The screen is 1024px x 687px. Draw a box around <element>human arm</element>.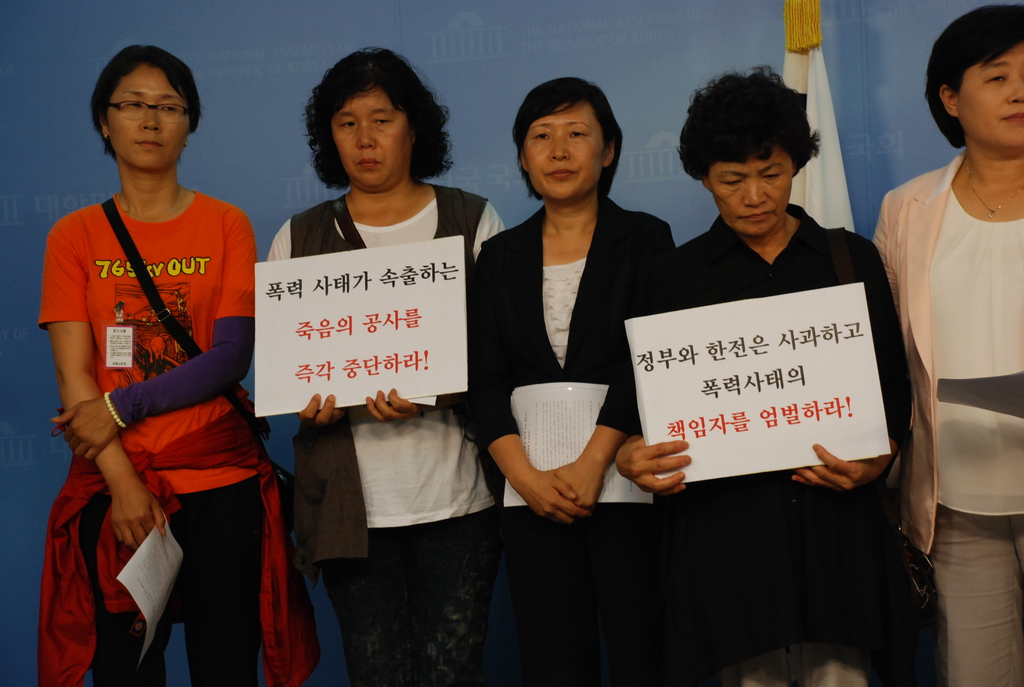
region(444, 233, 595, 526).
